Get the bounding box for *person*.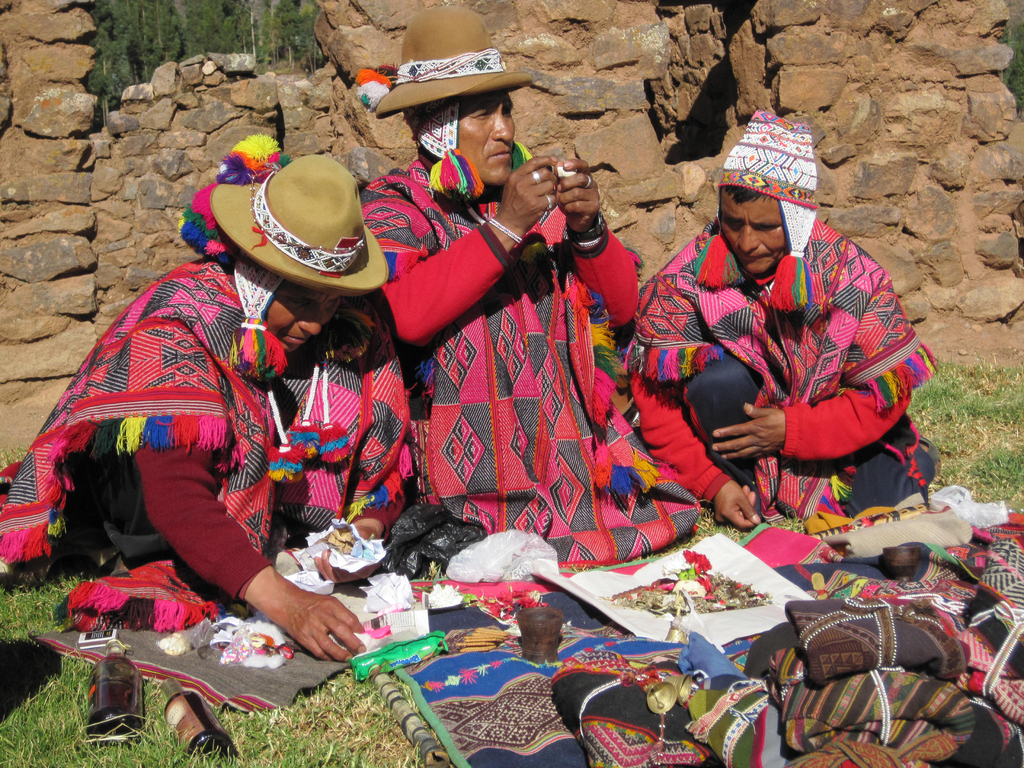
locate(0, 155, 425, 658).
